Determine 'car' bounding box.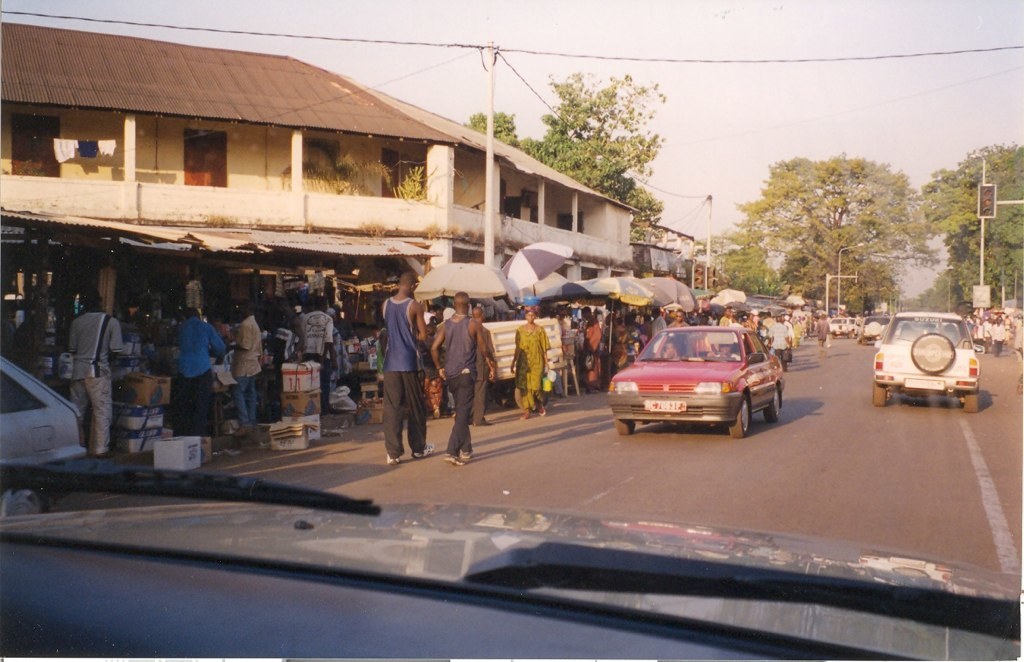
Determined: BBox(869, 310, 985, 410).
